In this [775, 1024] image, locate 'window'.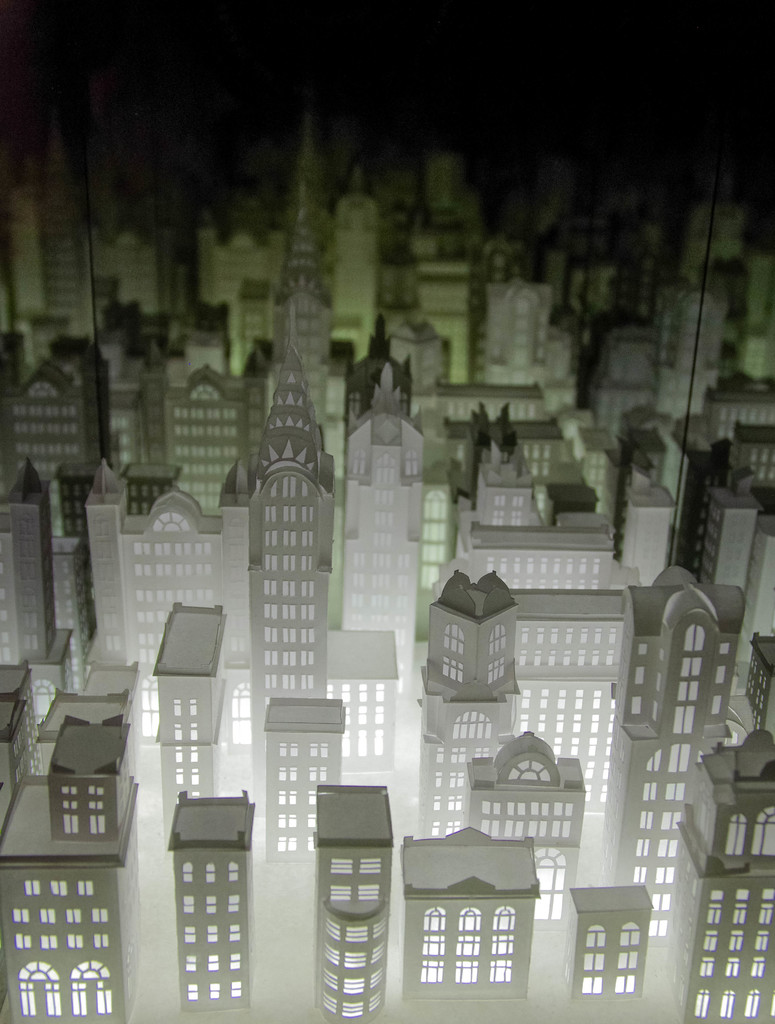
Bounding box: [424,906,443,932].
